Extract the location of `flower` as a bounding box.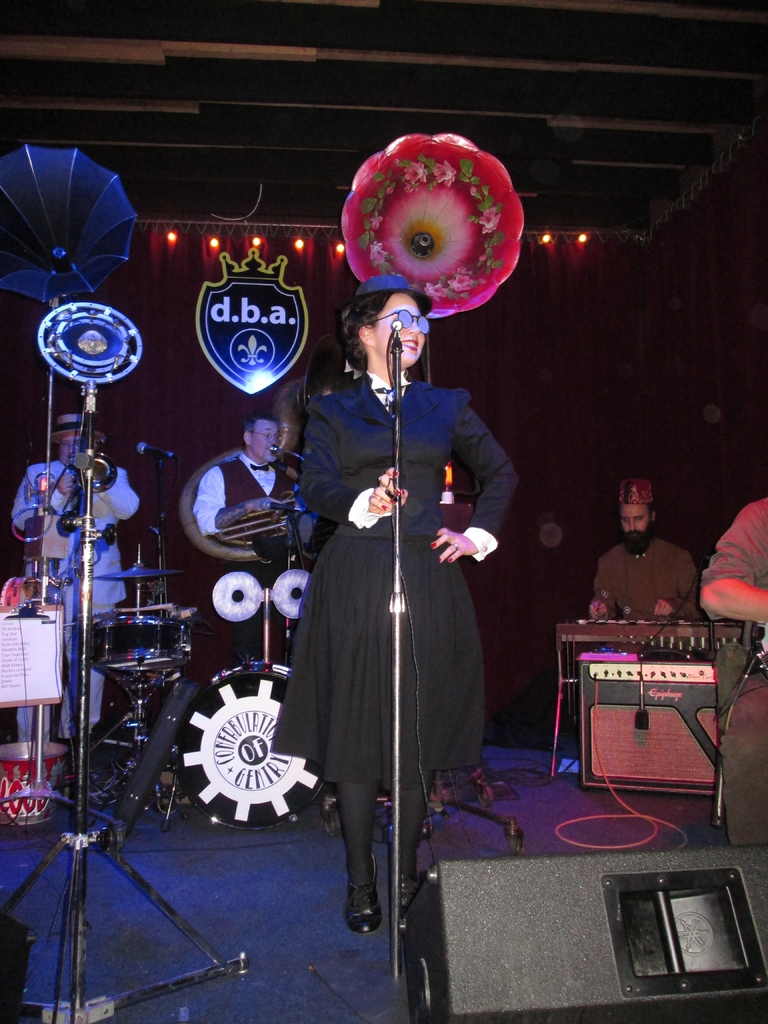
pyautogui.locateOnScreen(403, 161, 427, 185).
